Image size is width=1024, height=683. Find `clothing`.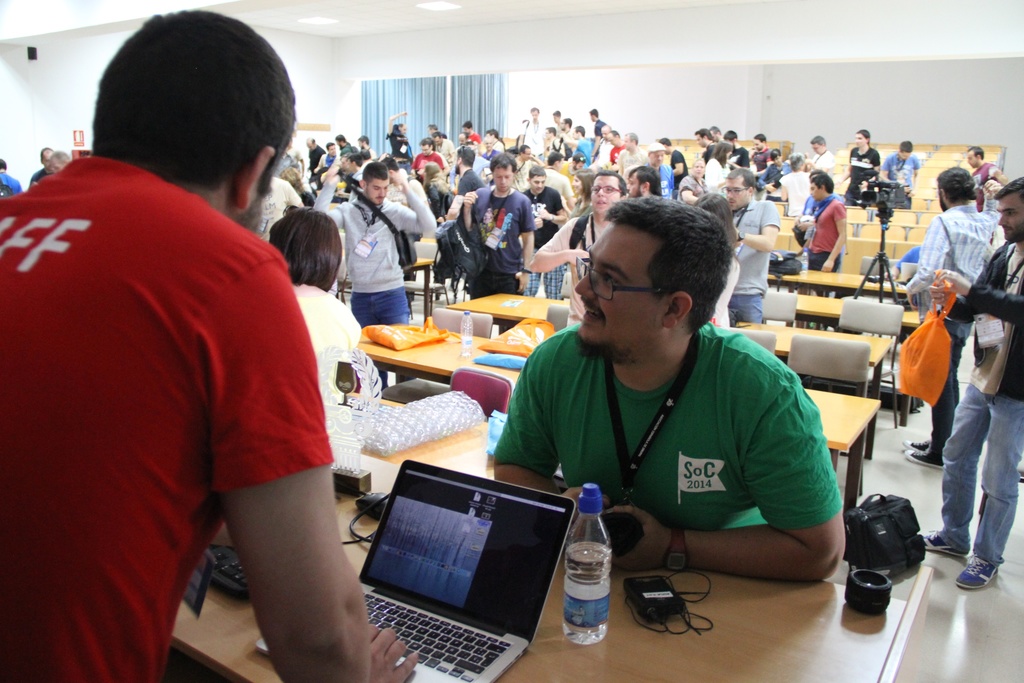
detection(540, 167, 572, 204).
